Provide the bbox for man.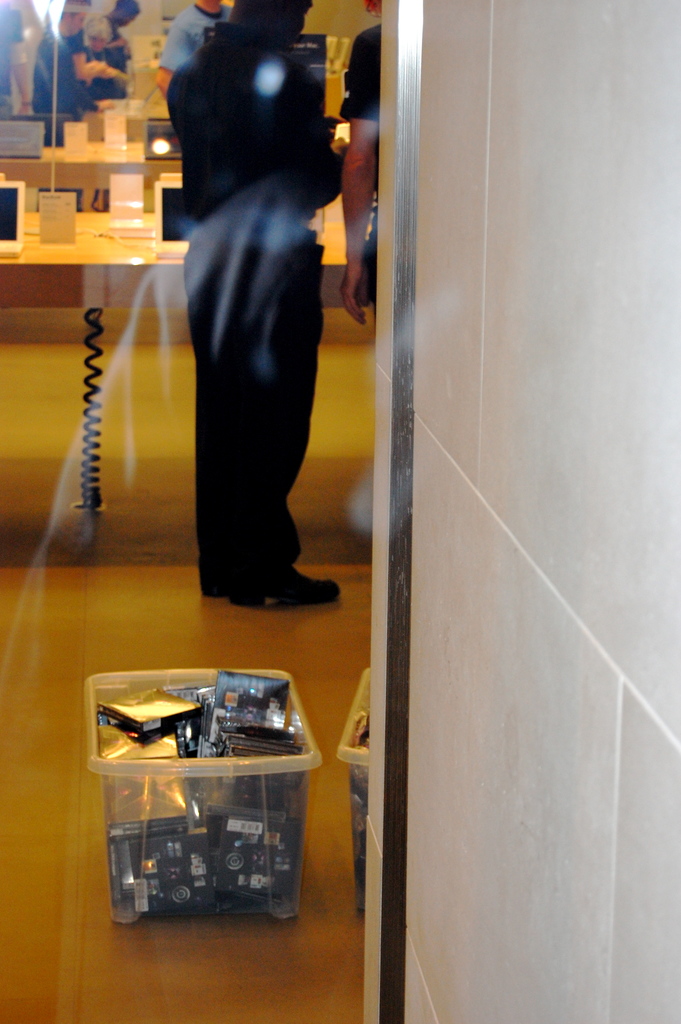
<box>156,0,352,628</box>.
